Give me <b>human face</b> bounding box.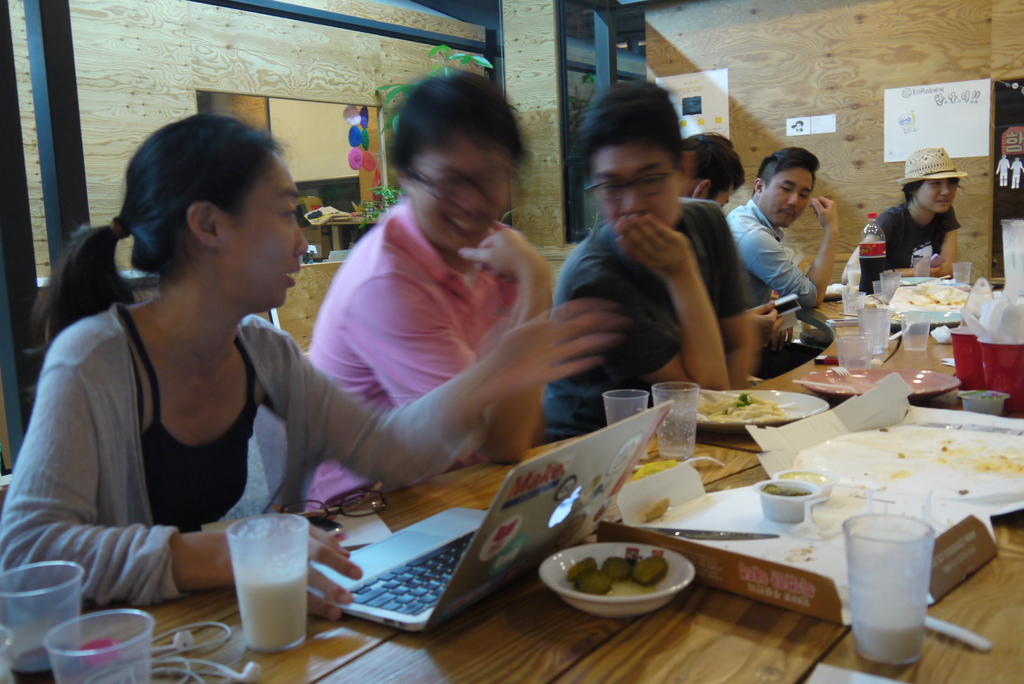
box=[595, 143, 679, 227].
